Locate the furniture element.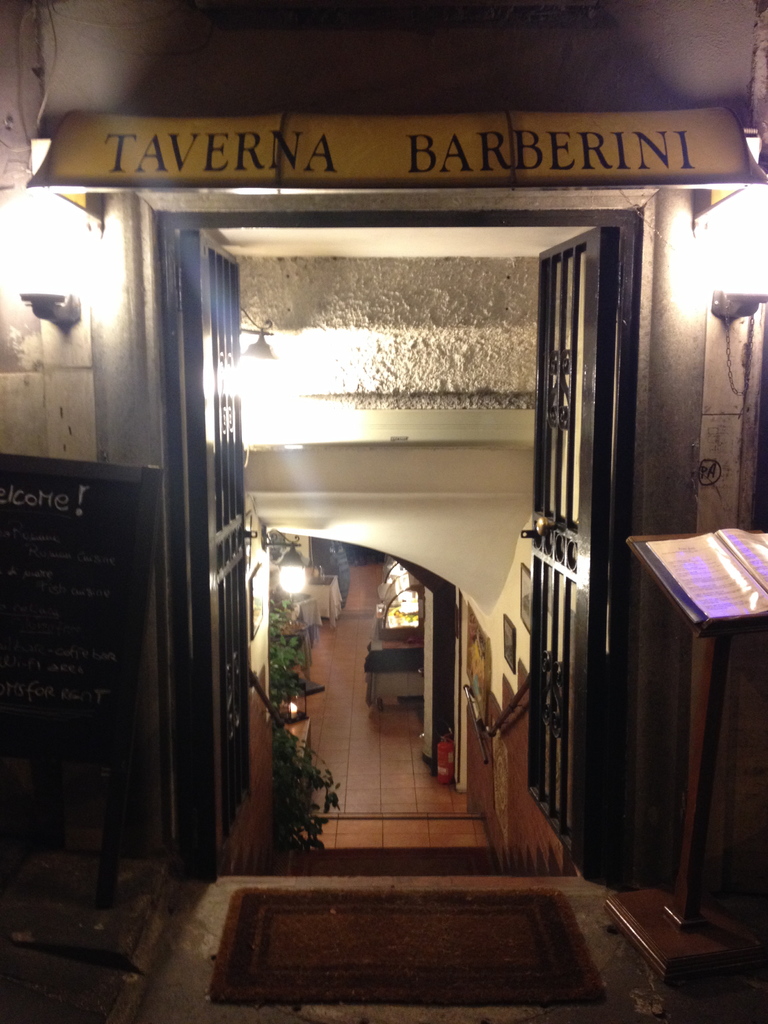
Element bbox: bbox(600, 527, 767, 984).
